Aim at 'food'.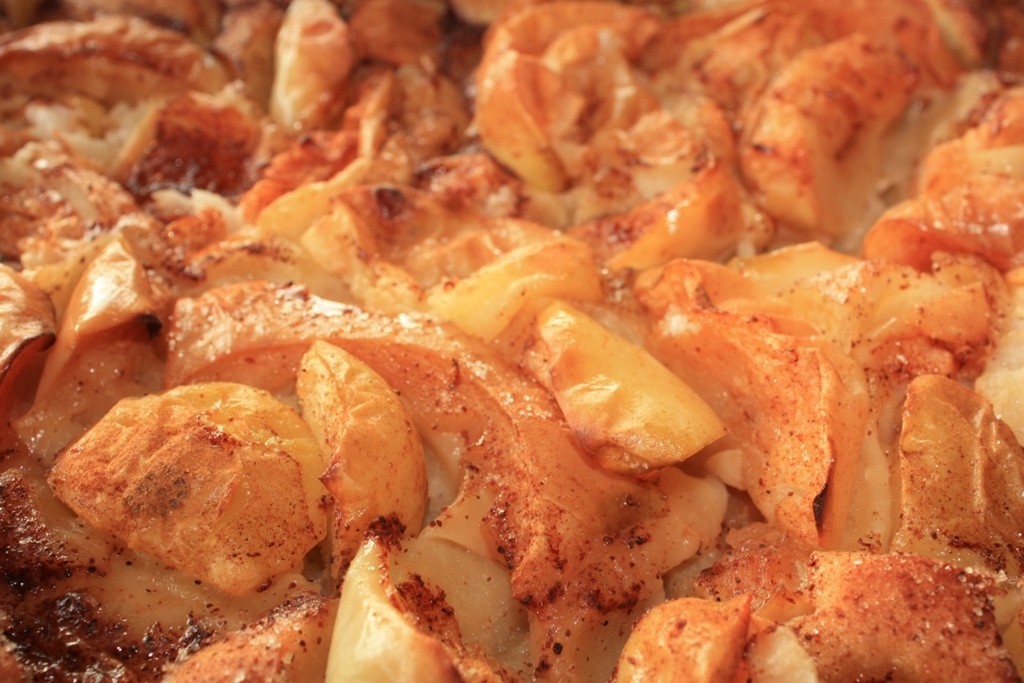
Aimed at bbox(54, 393, 332, 621).
